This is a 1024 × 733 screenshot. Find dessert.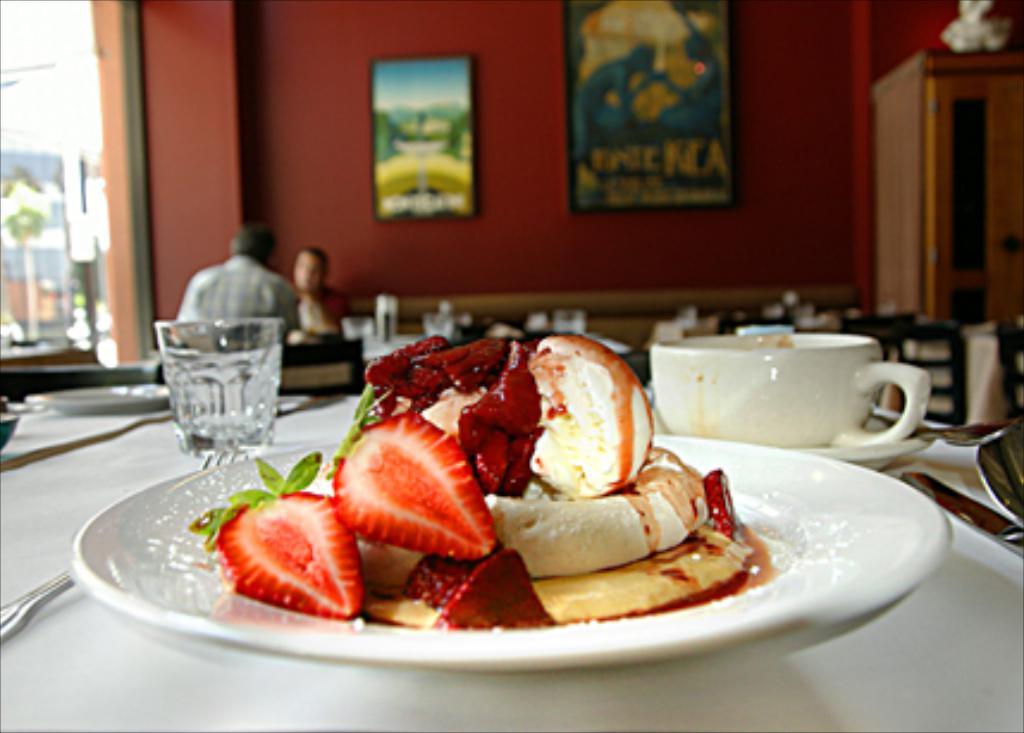
Bounding box: bbox(391, 363, 778, 630).
